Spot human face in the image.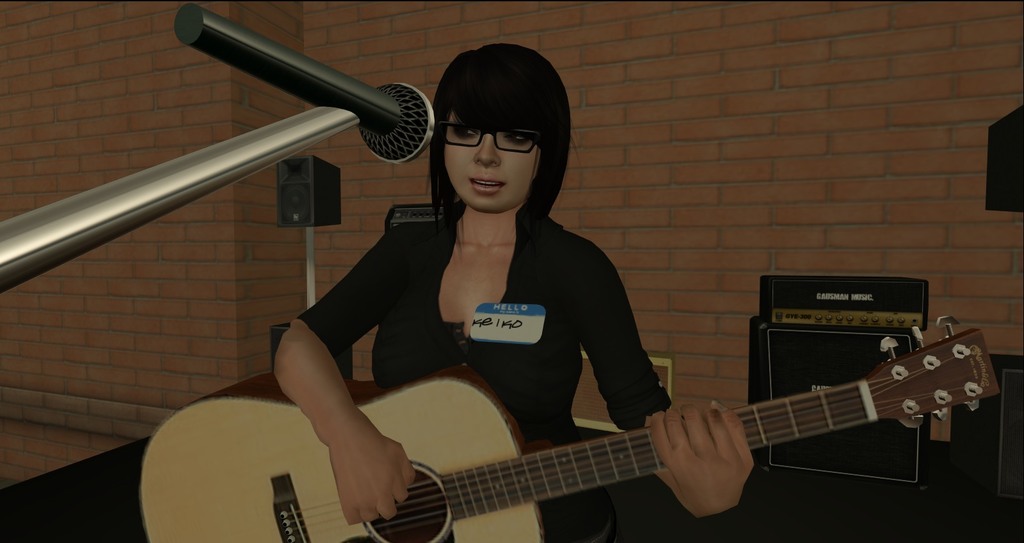
human face found at 444, 113, 541, 213.
